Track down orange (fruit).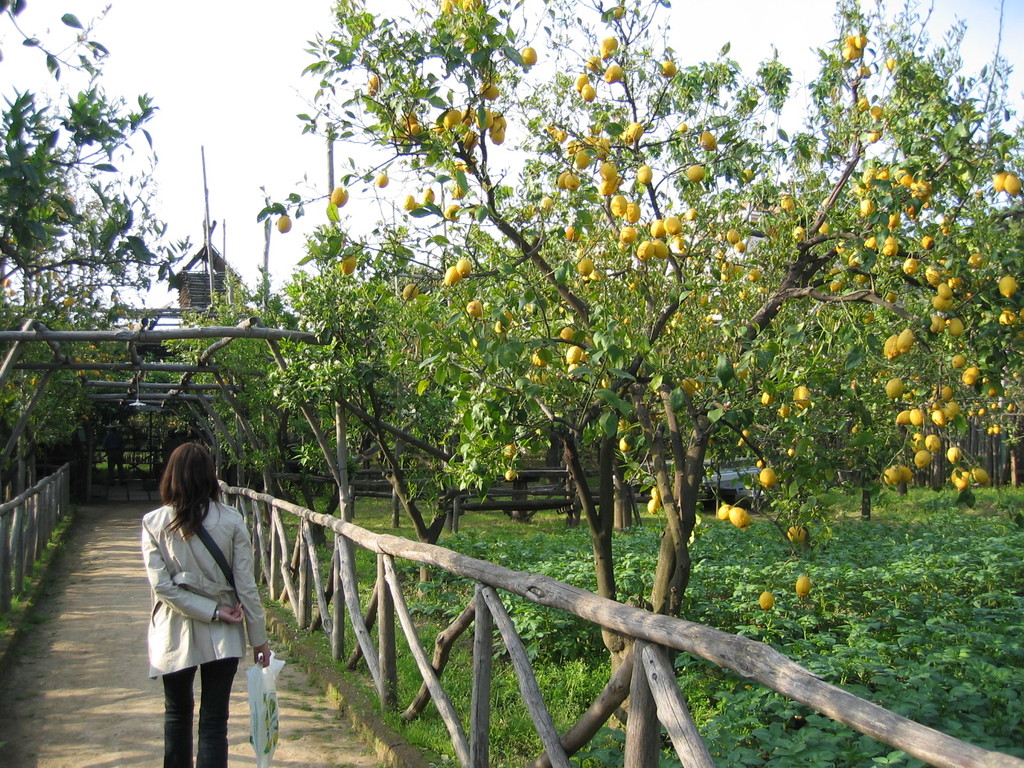
Tracked to select_region(919, 266, 932, 286).
